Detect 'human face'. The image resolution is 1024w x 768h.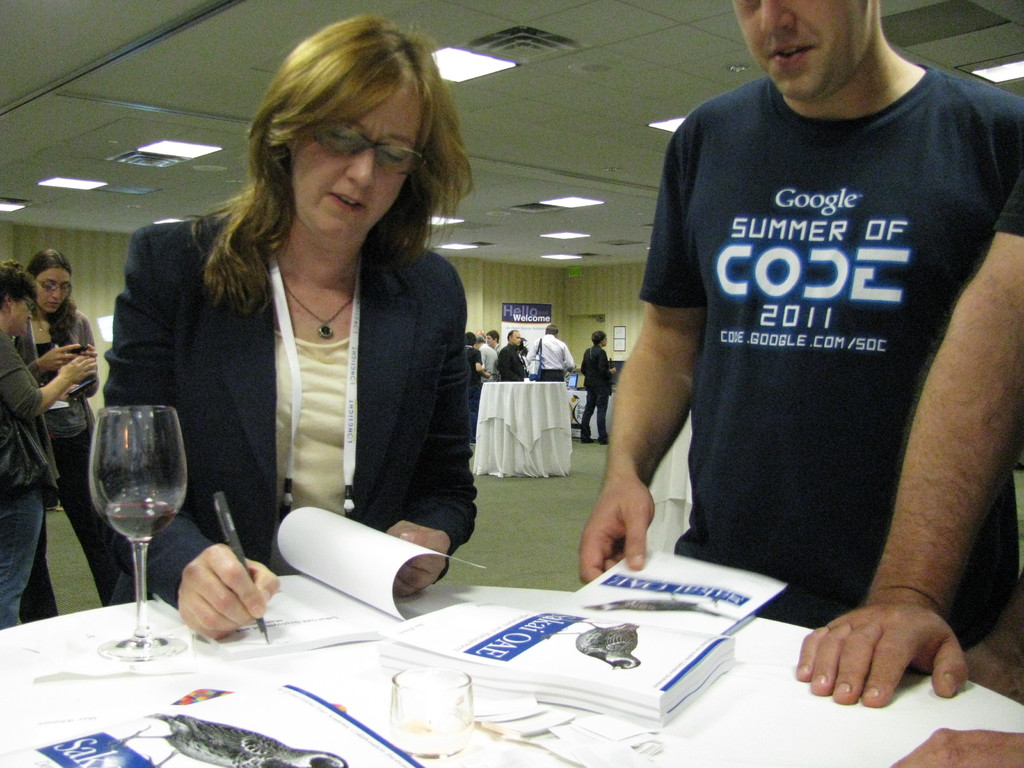
bbox=(0, 294, 33, 338).
